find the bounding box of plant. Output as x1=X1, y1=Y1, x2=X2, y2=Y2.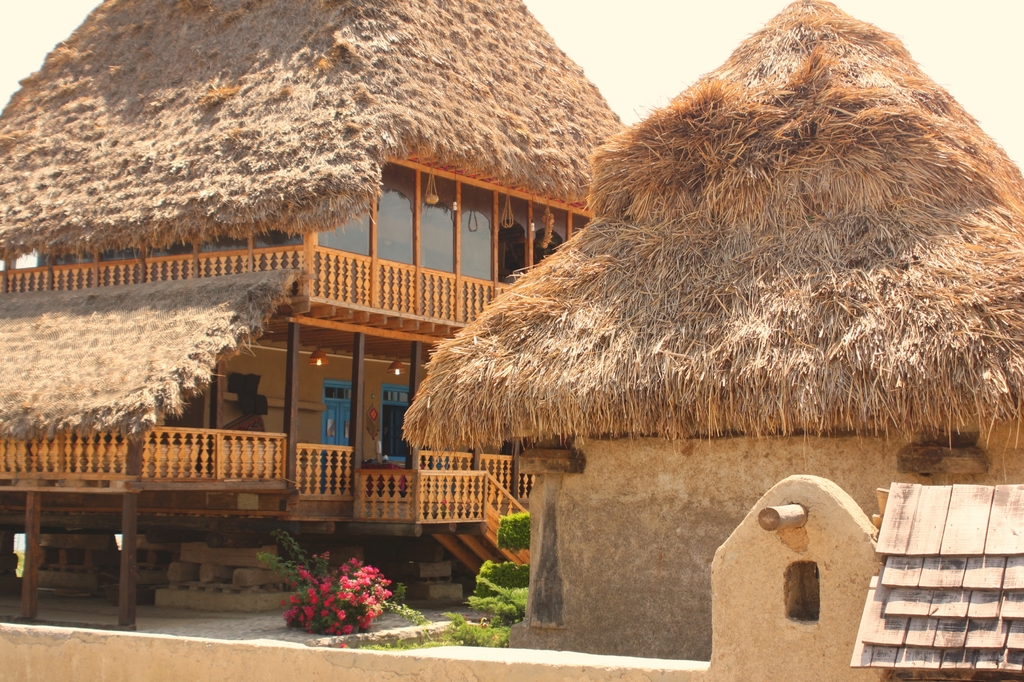
x1=256, y1=522, x2=314, y2=589.
